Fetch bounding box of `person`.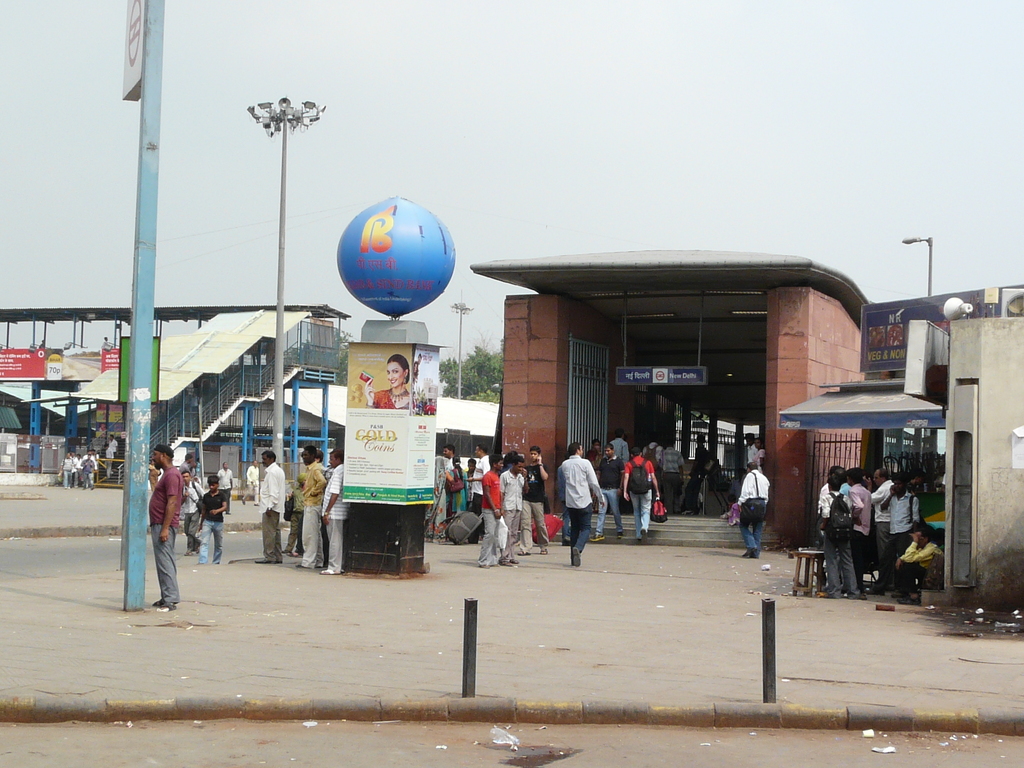
Bbox: pyautogui.locateOnScreen(516, 444, 551, 550).
